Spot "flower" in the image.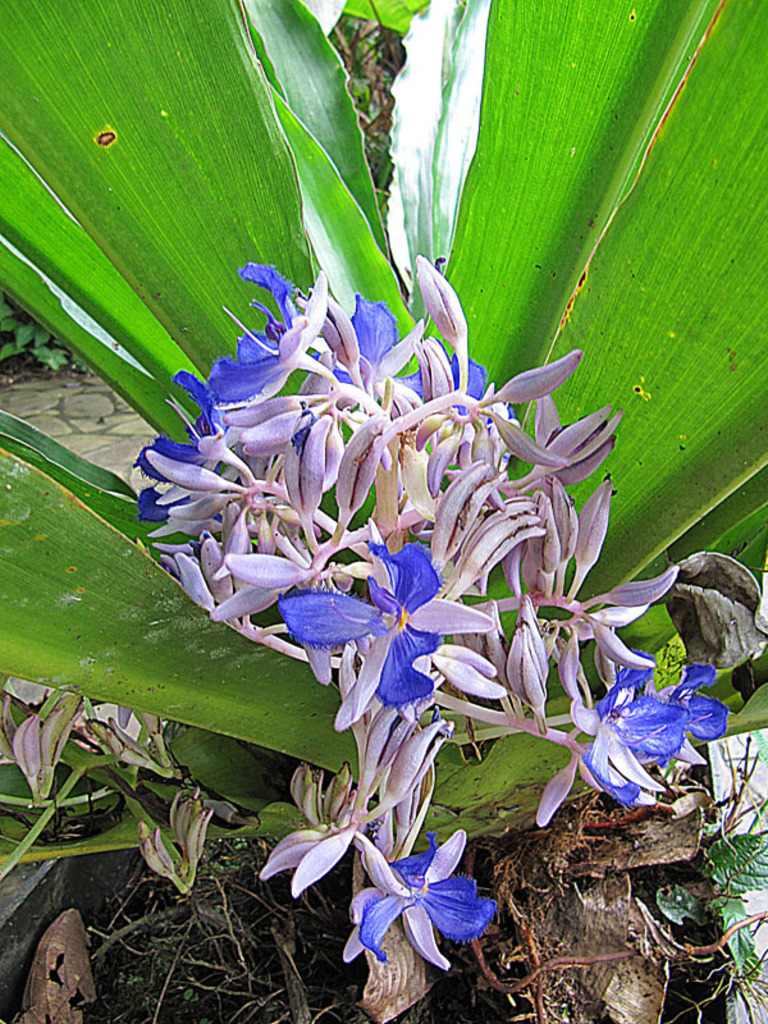
"flower" found at x1=338 y1=837 x2=494 y2=978.
